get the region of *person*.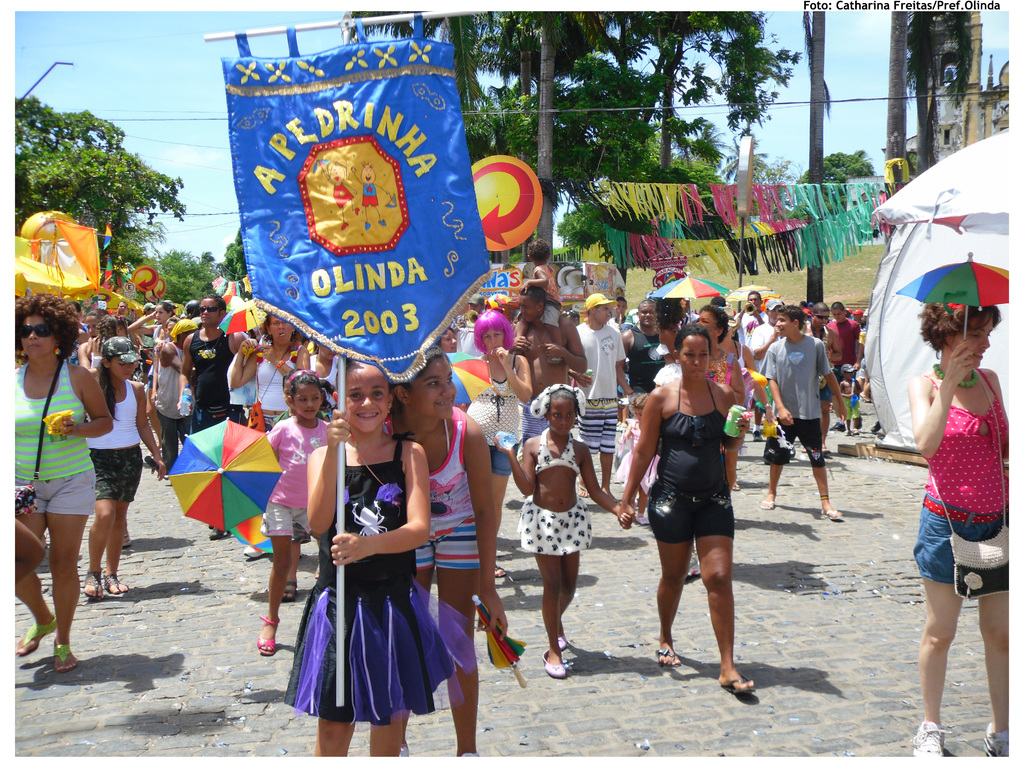
bbox=(134, 303, 154, 380).
